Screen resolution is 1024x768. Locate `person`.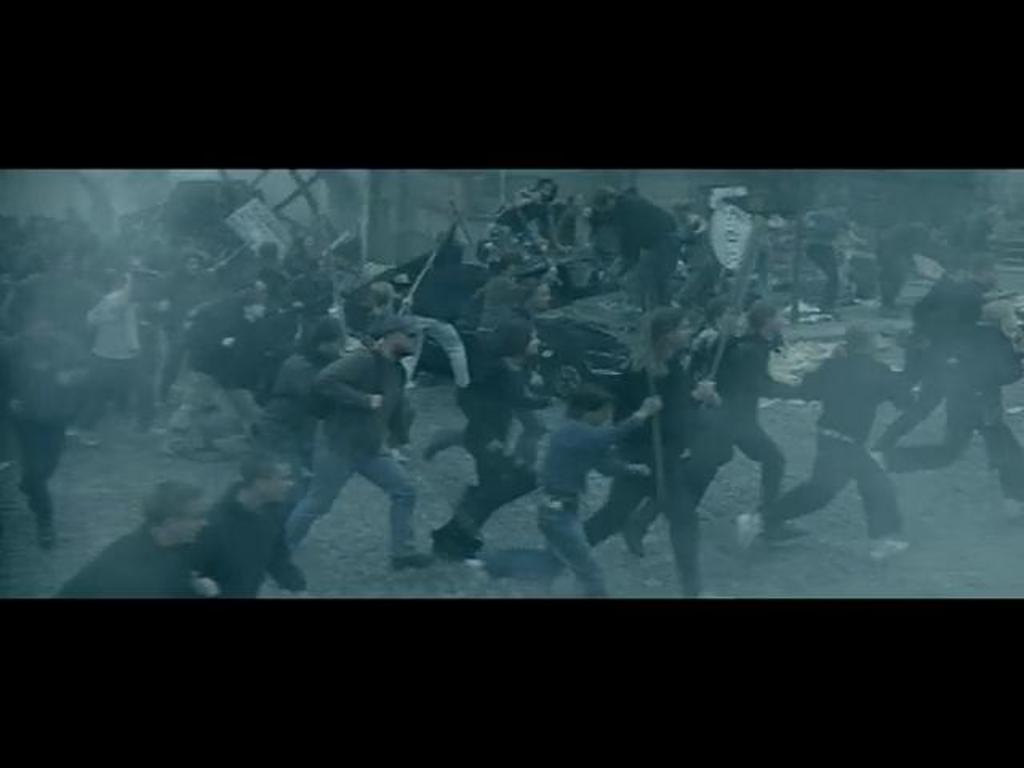
<region>867, 306, 1022, 506</region>.
